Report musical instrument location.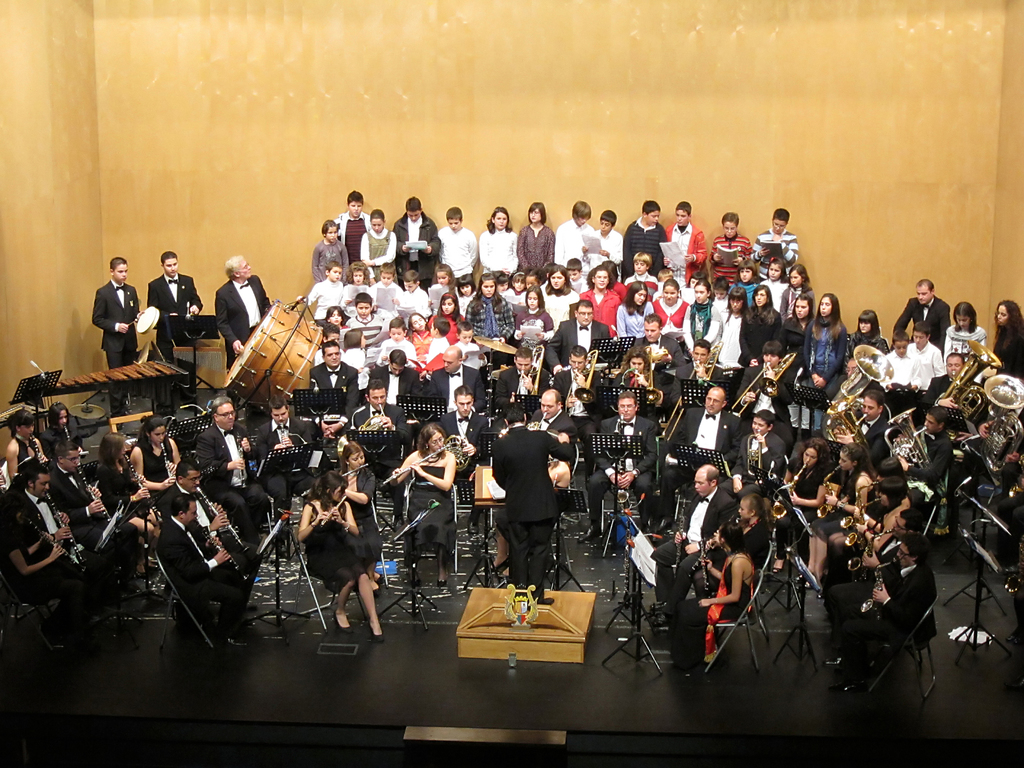
Report: {"left": 842, "top": 523, "right": 895, "bottom": 576}.
